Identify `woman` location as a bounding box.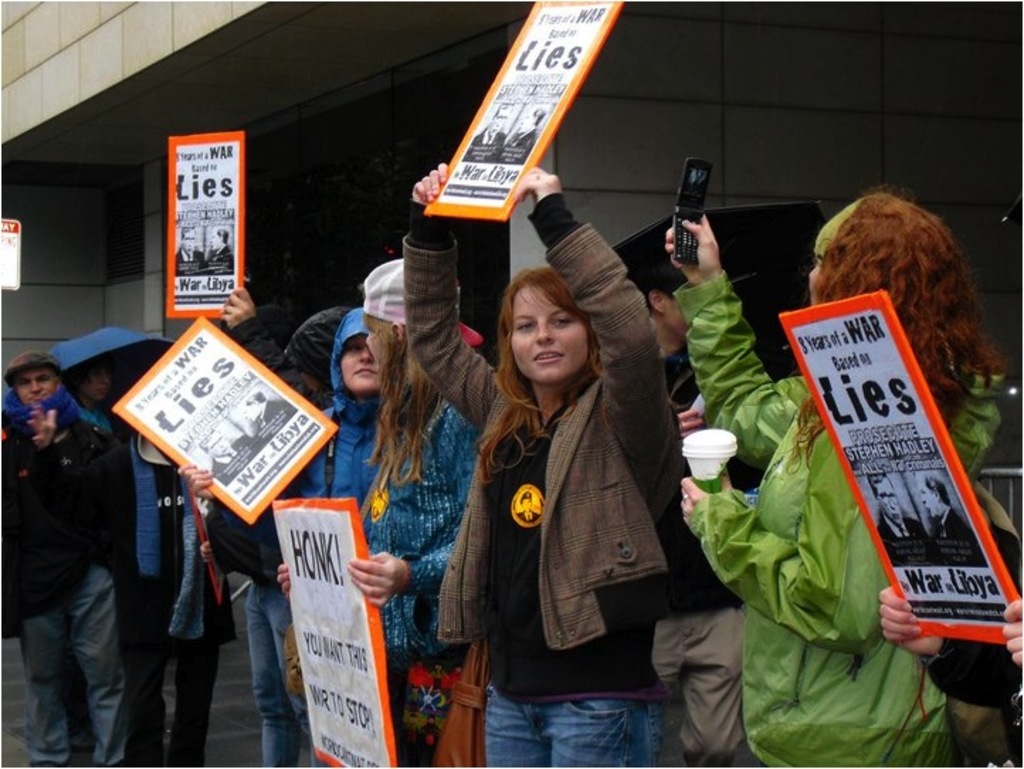
[277,255,479,768].
